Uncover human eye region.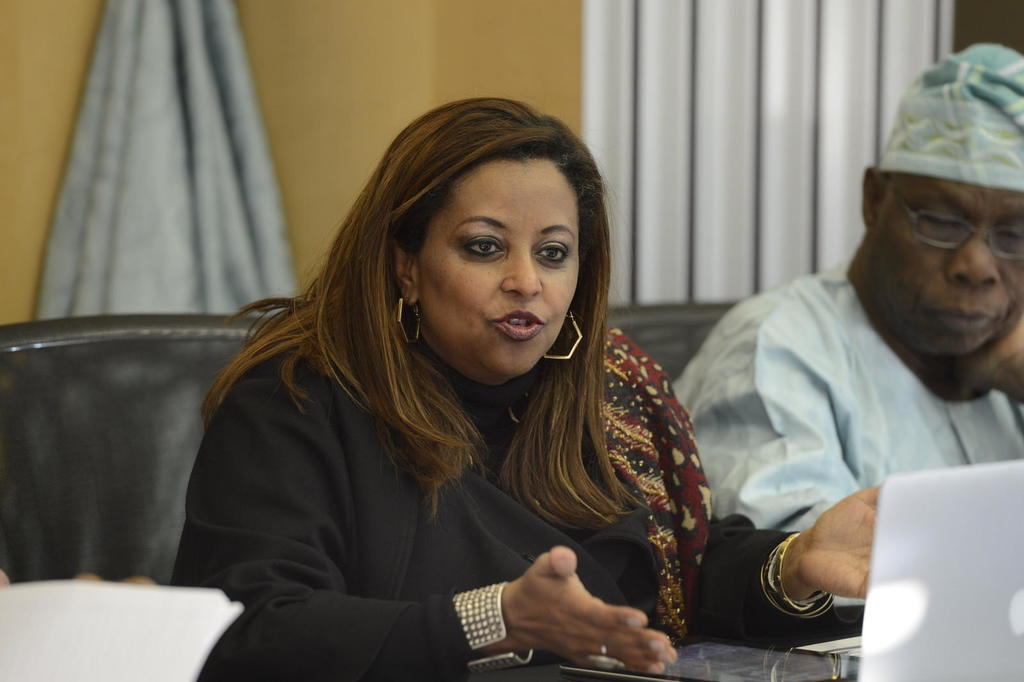
Uncovered: l=532, t=240, r=568, b=264.
